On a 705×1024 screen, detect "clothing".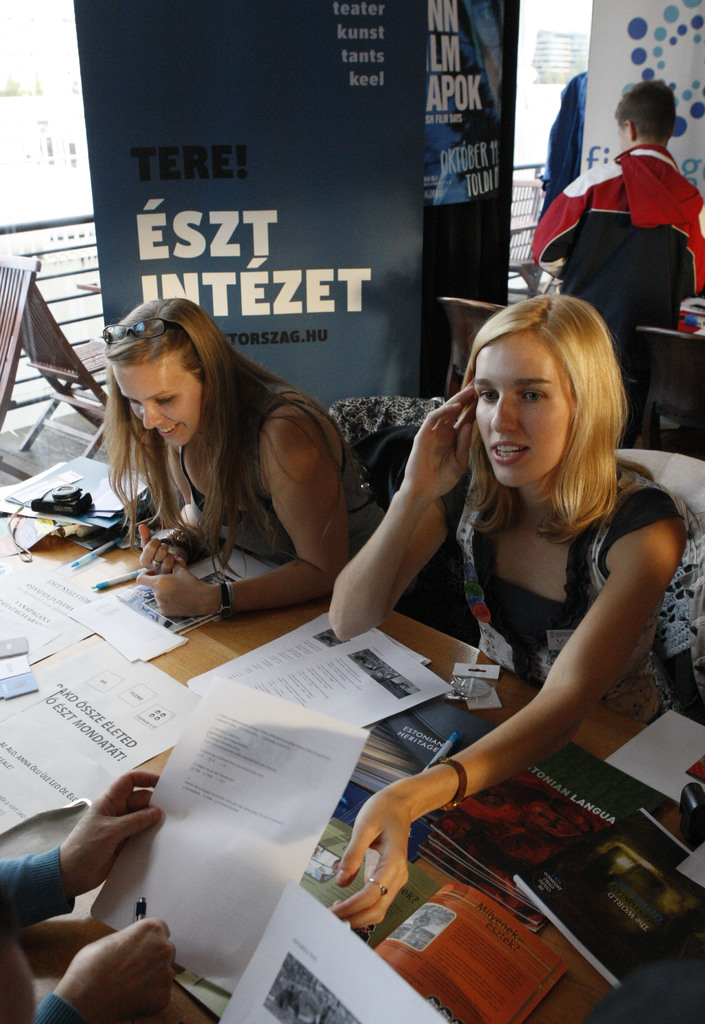
[left=186, top=383, right=393, bottom=573].
